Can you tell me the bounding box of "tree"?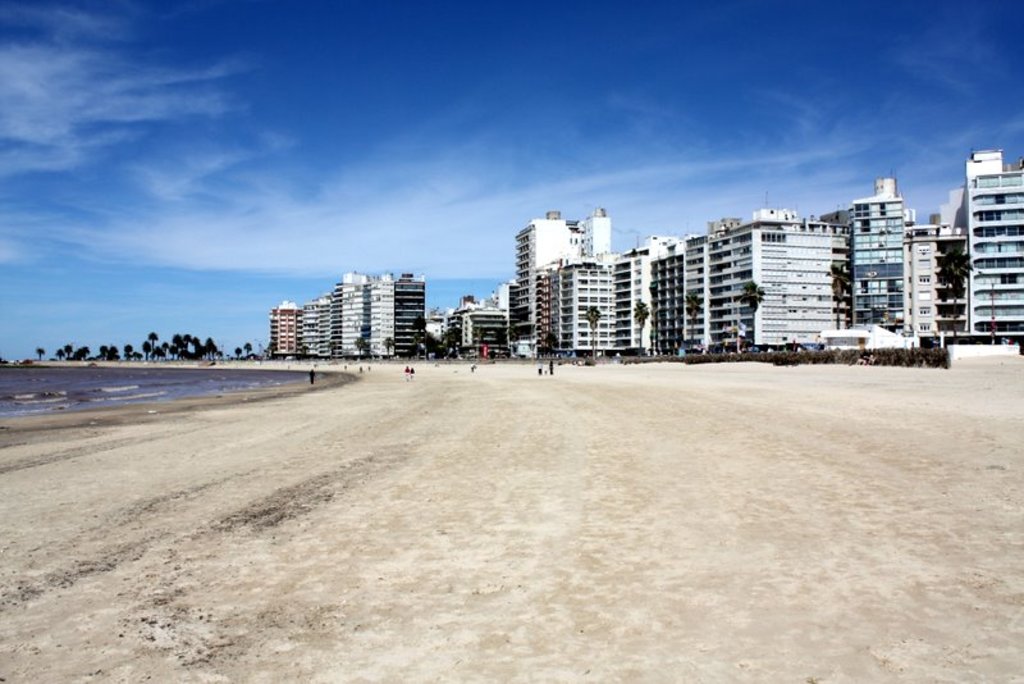
l=326, t=339, r=339, b=361.
